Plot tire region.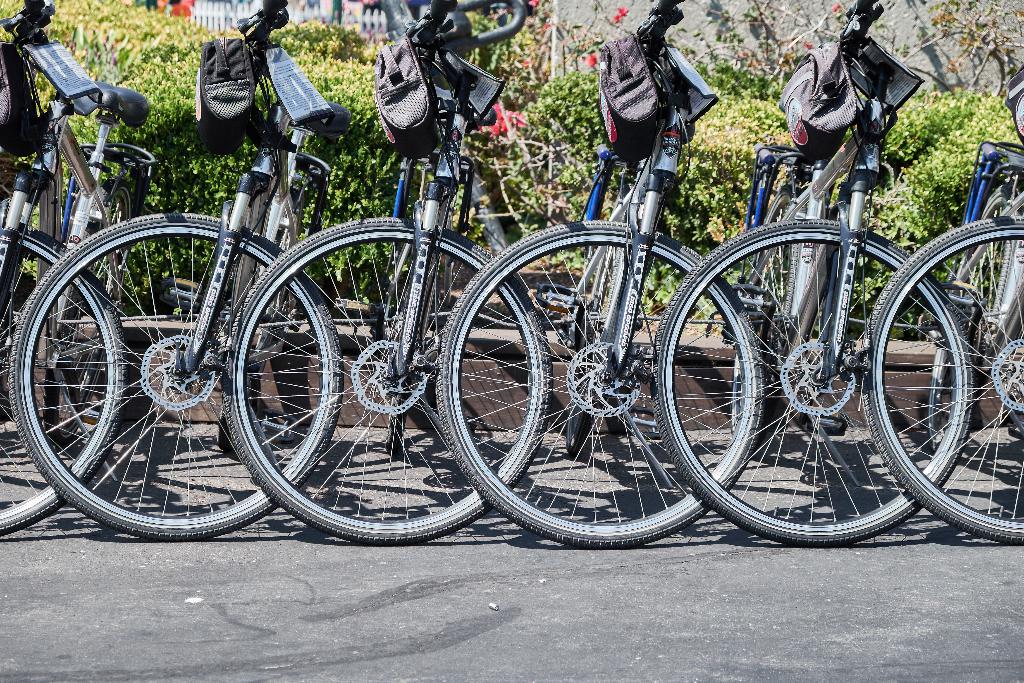
Plotted at bbox=[689, 206, 957, 550].
